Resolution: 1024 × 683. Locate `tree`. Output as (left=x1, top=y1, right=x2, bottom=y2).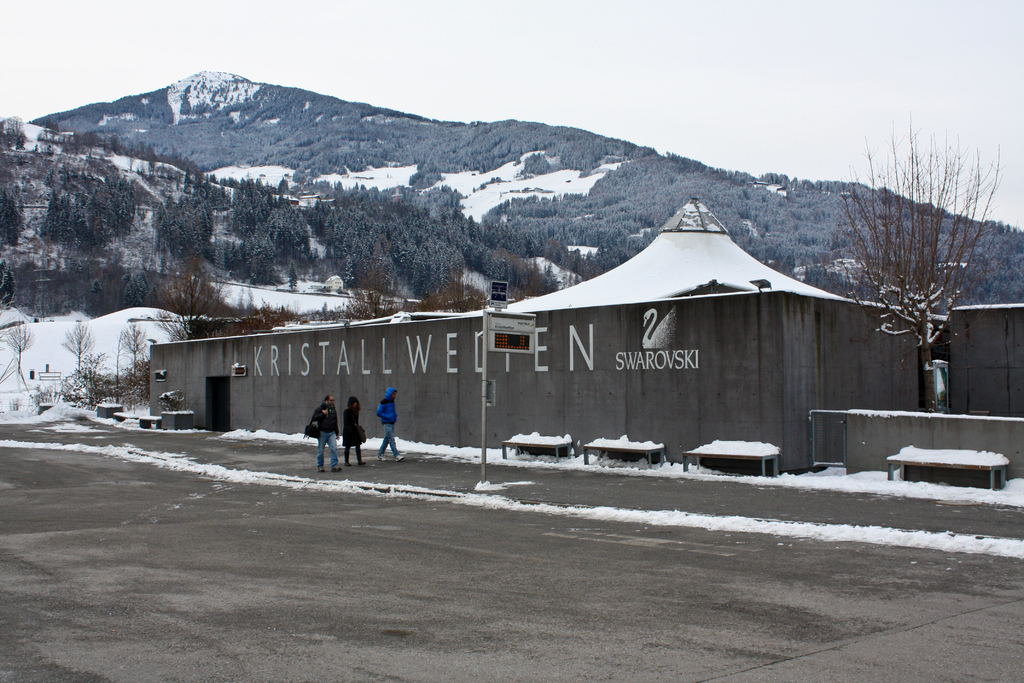
(left=858, top=161, right=986, bottom=405).
